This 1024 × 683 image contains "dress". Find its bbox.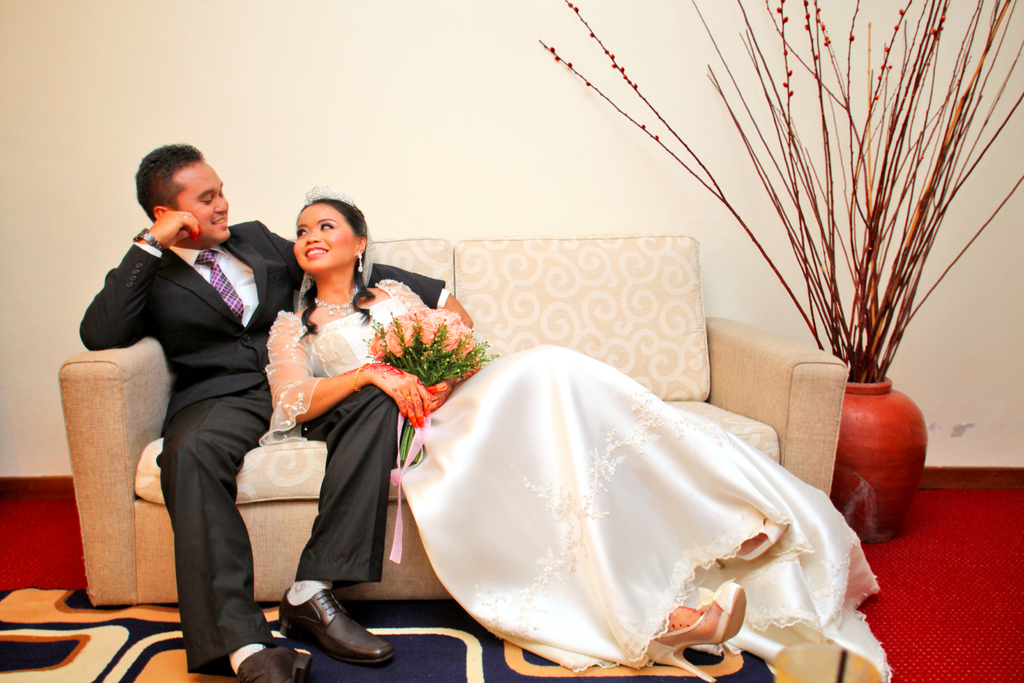
crop(257, 277, 894, 682).
